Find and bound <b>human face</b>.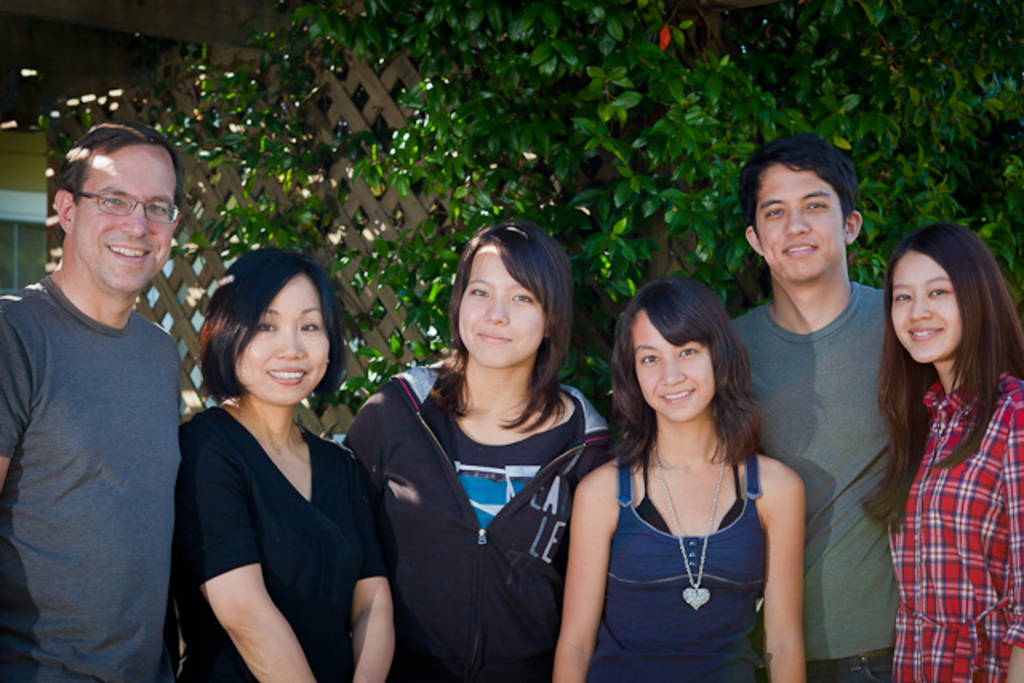
Bound: (left=72, top=142, right=174, bottom=291).
